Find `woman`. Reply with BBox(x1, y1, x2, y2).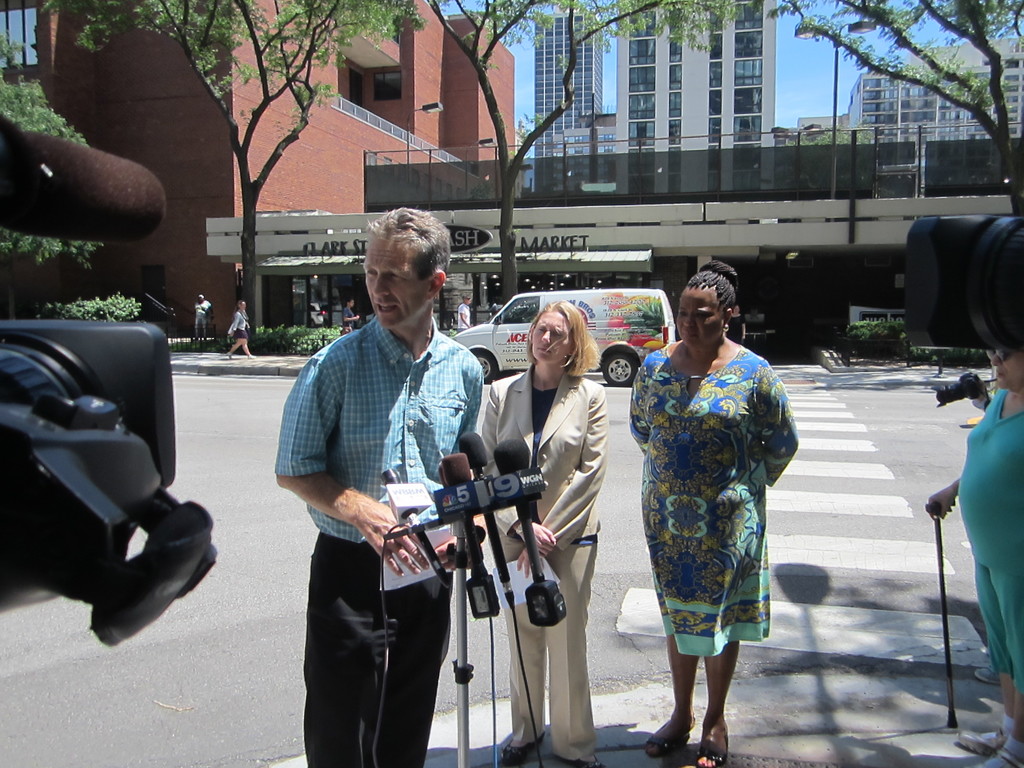
BBox(925, 349, 1023, 767).
